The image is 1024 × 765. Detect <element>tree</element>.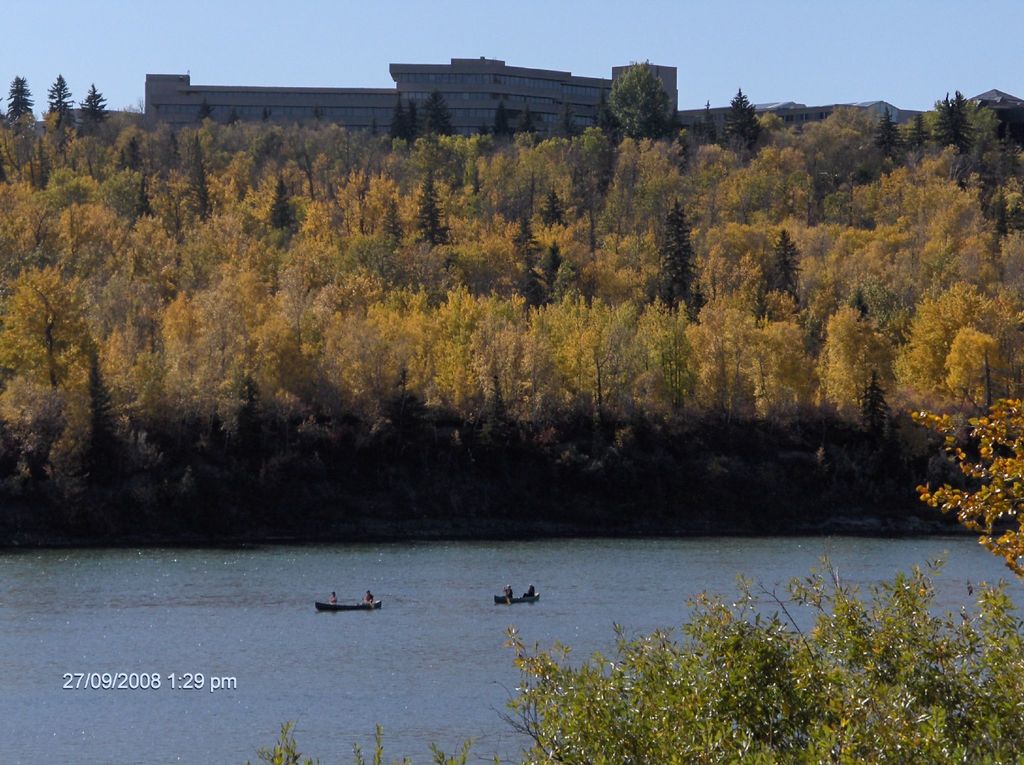
Detection: pyautogui.locateOnScreen(596, 54, 680, 136).
